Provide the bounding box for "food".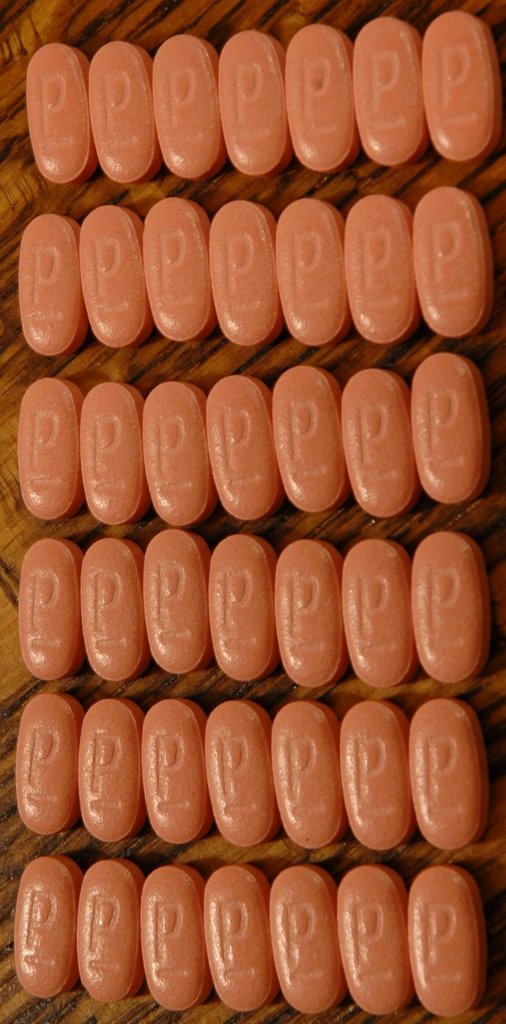
[left=13, top=11, right=497, bottom=1019].
